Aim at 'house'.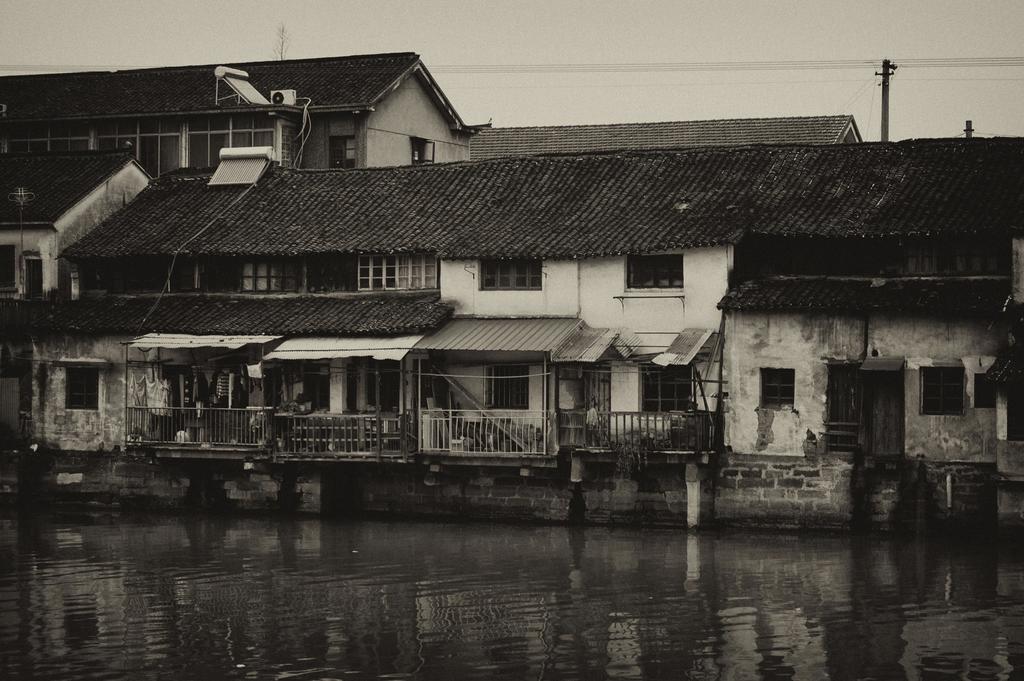
Aimed at (0, 54, 1023, 543).
